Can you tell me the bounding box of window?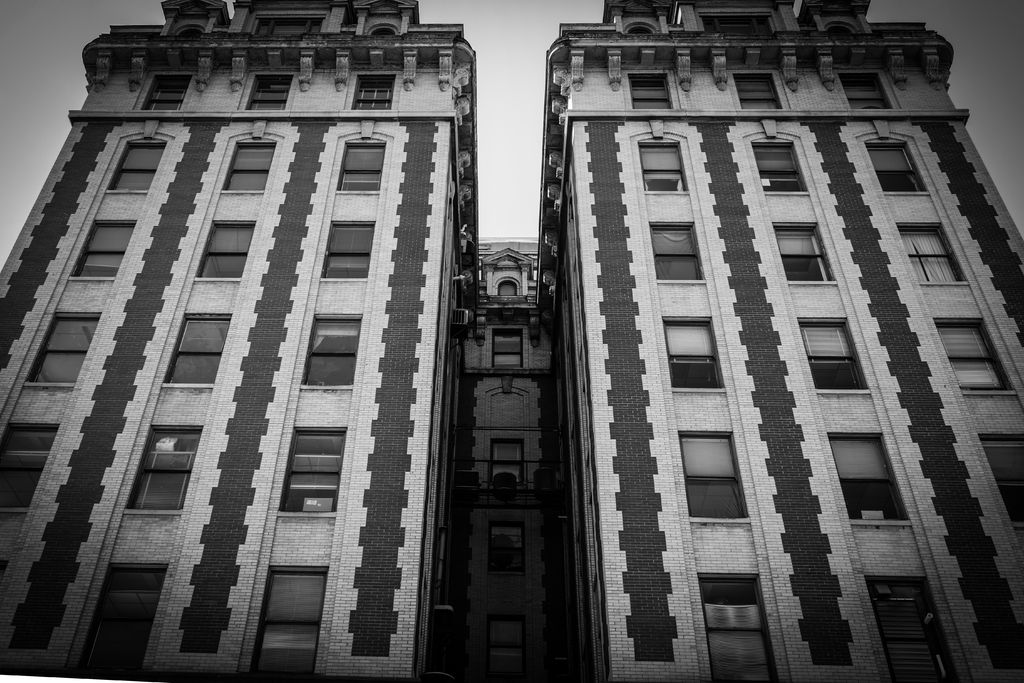
805 5 861 45.
